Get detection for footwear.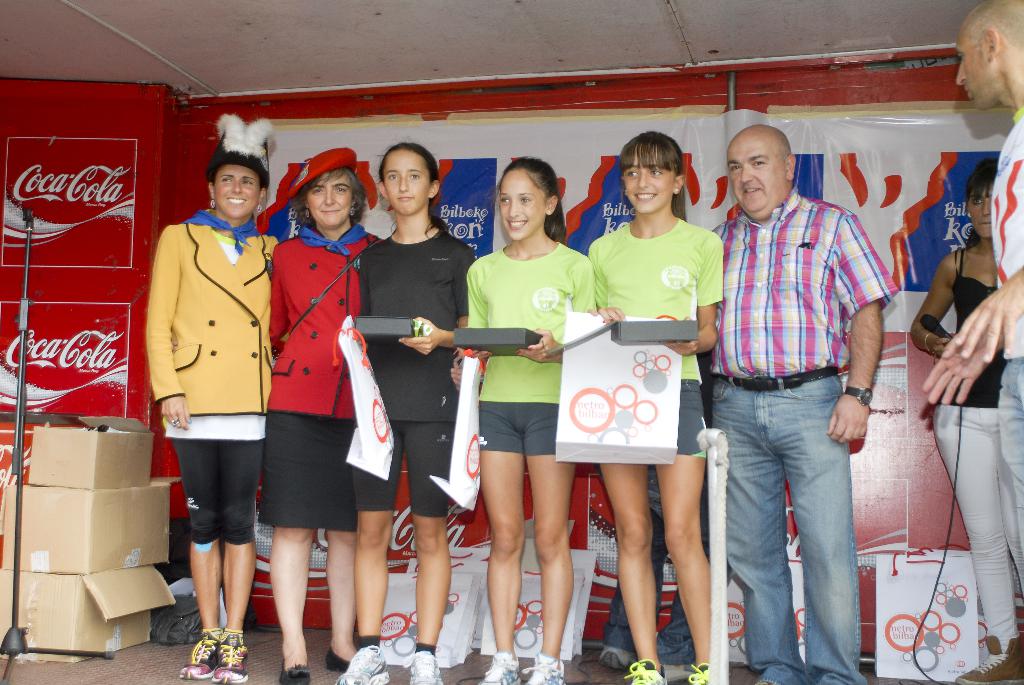
Detection: 275, 659, 310, 684.
